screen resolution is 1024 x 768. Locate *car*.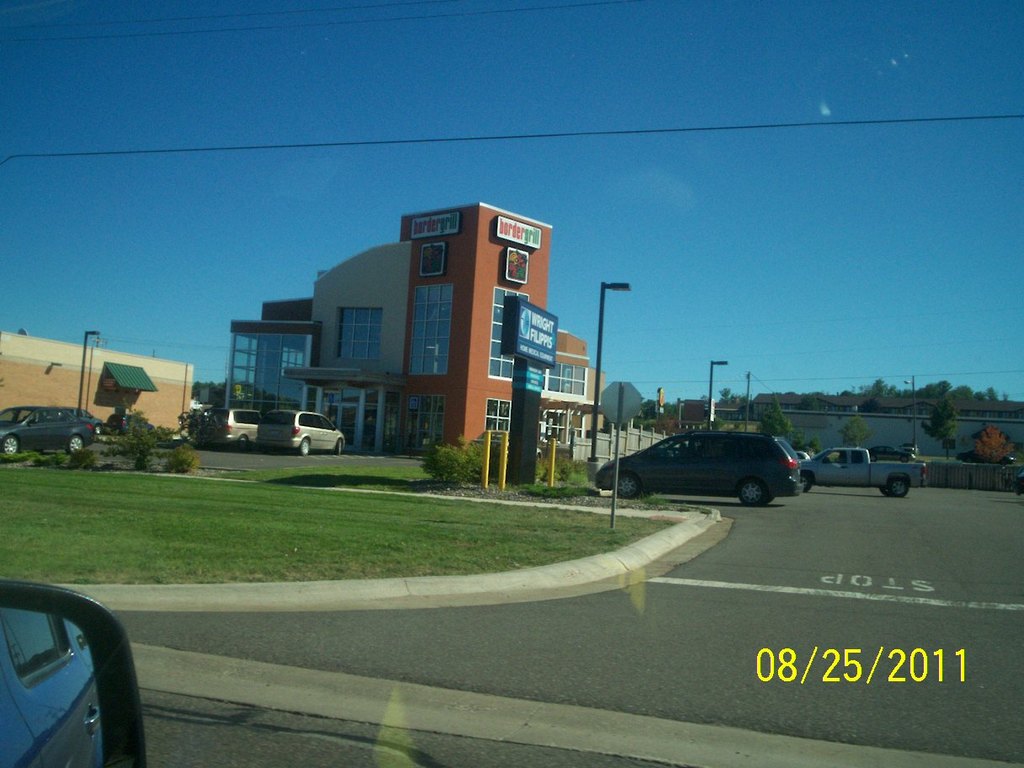
select_region(590, 429, 804, 509).
